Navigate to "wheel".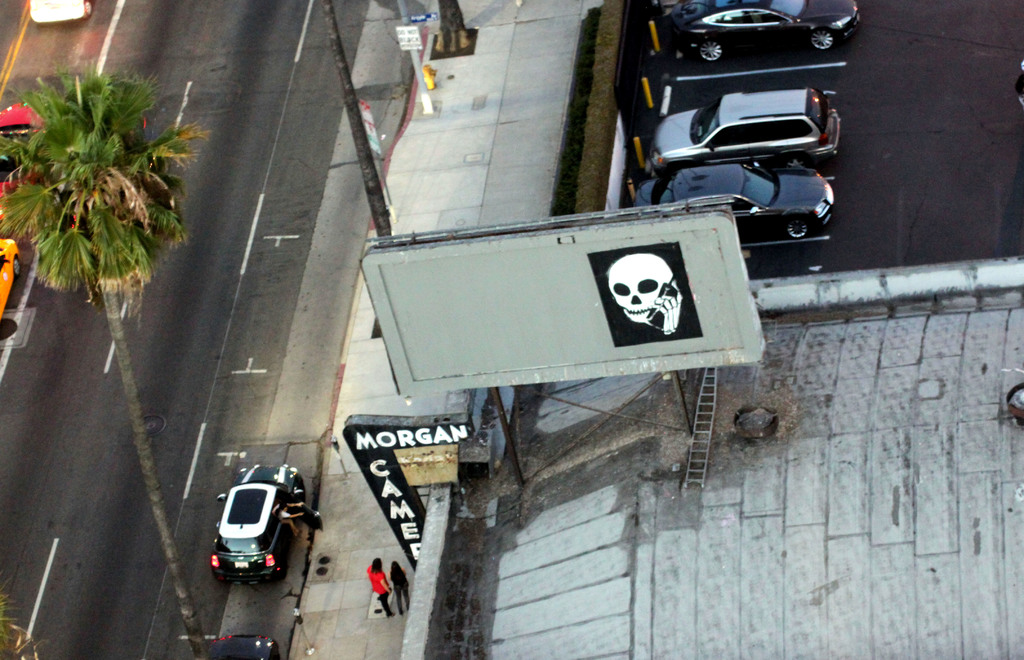
Navigation target: [699,39,724,63].
